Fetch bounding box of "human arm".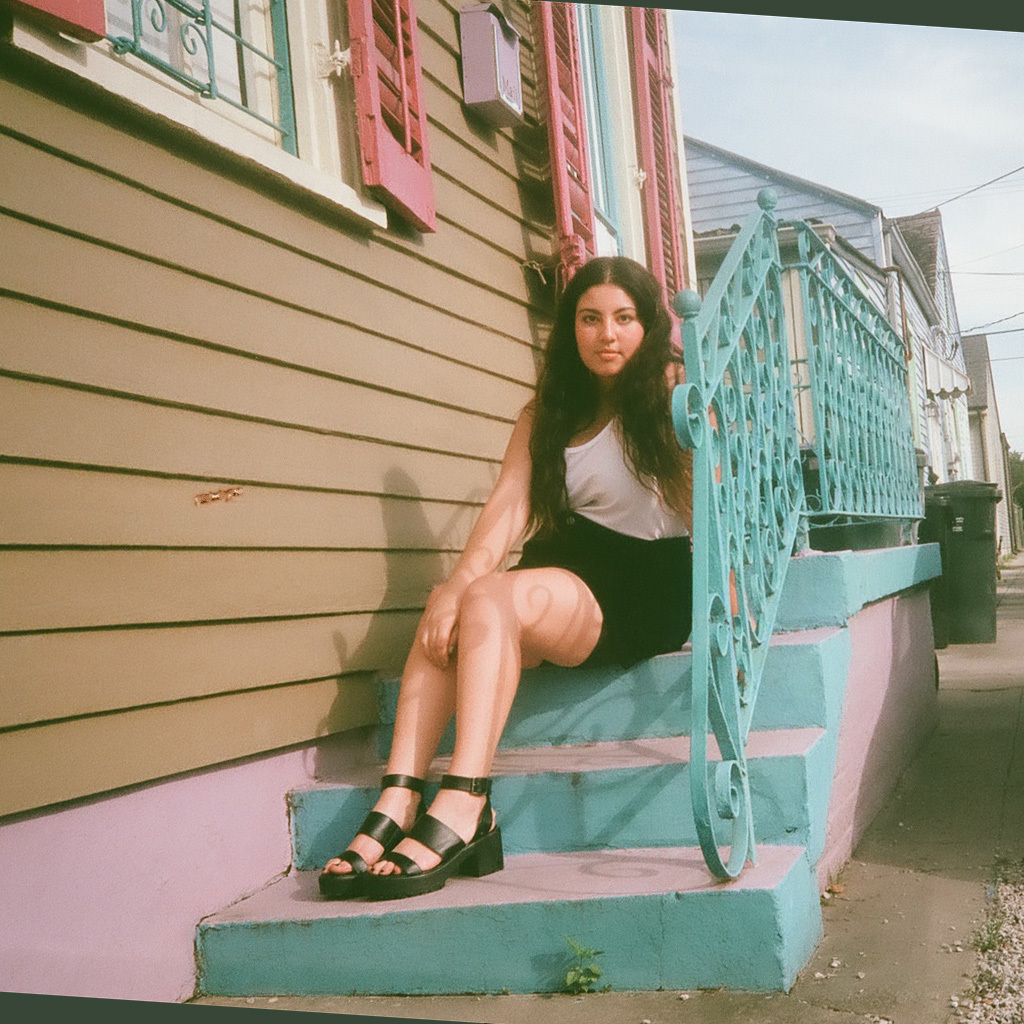
Bbox: <bbox>418, 391, 542, 671</bbox>.
